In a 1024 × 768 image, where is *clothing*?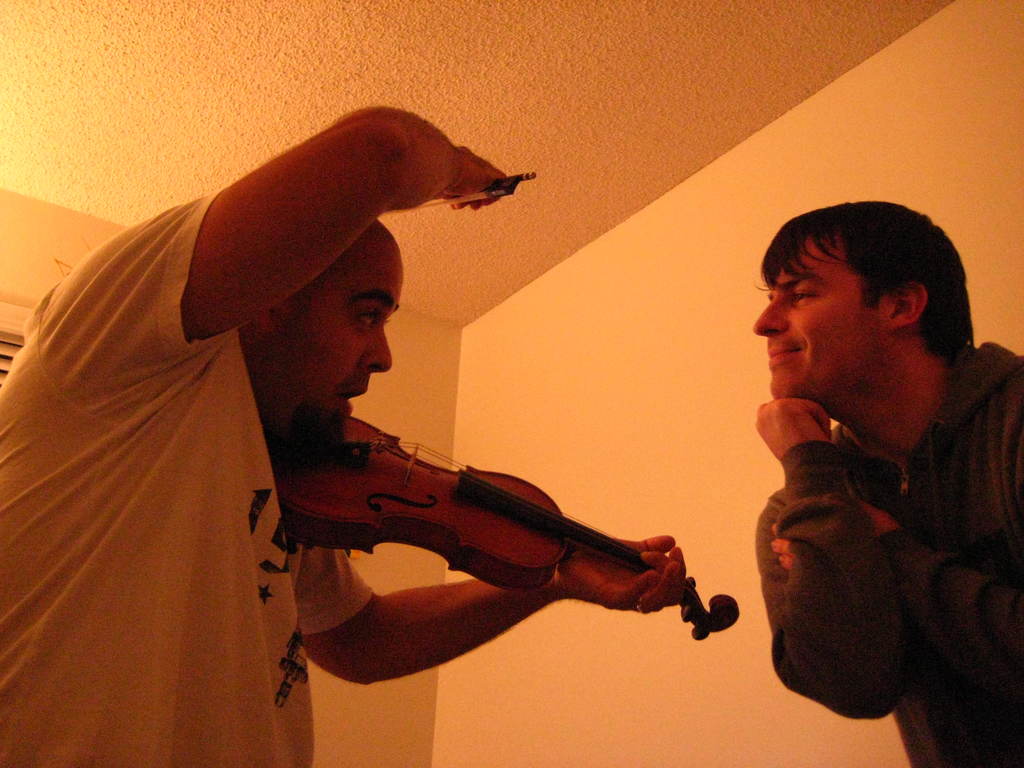
[753,333,1023,767].
